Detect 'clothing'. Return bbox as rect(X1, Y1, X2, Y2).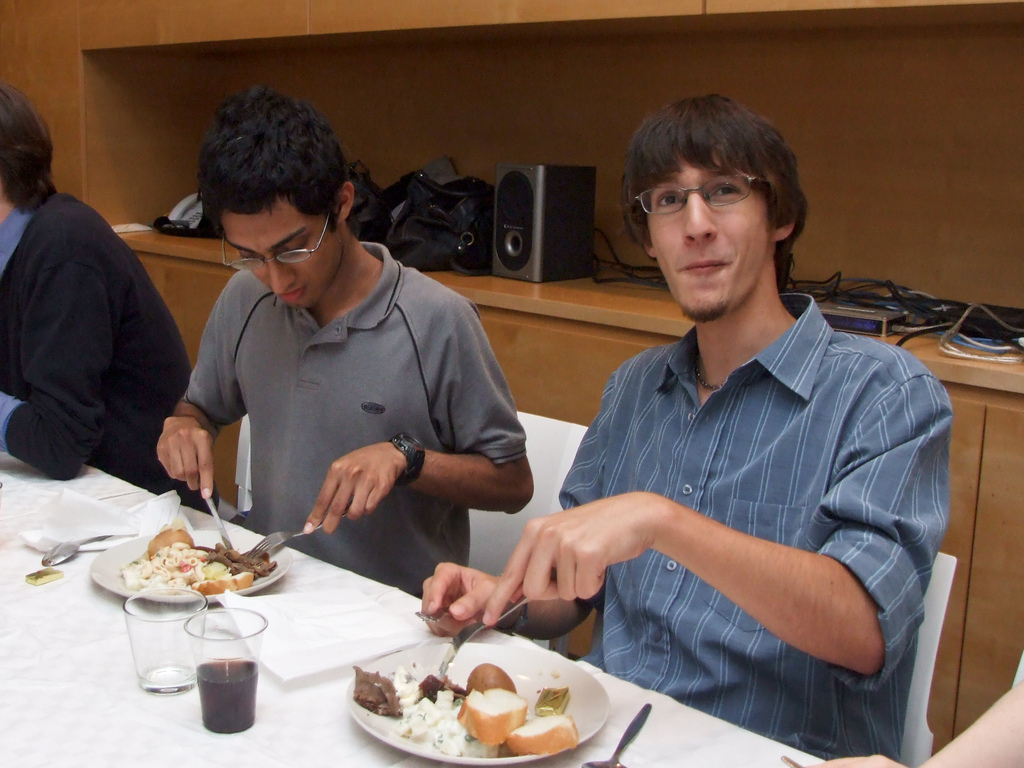
rect(0, 186, 213, 522).
